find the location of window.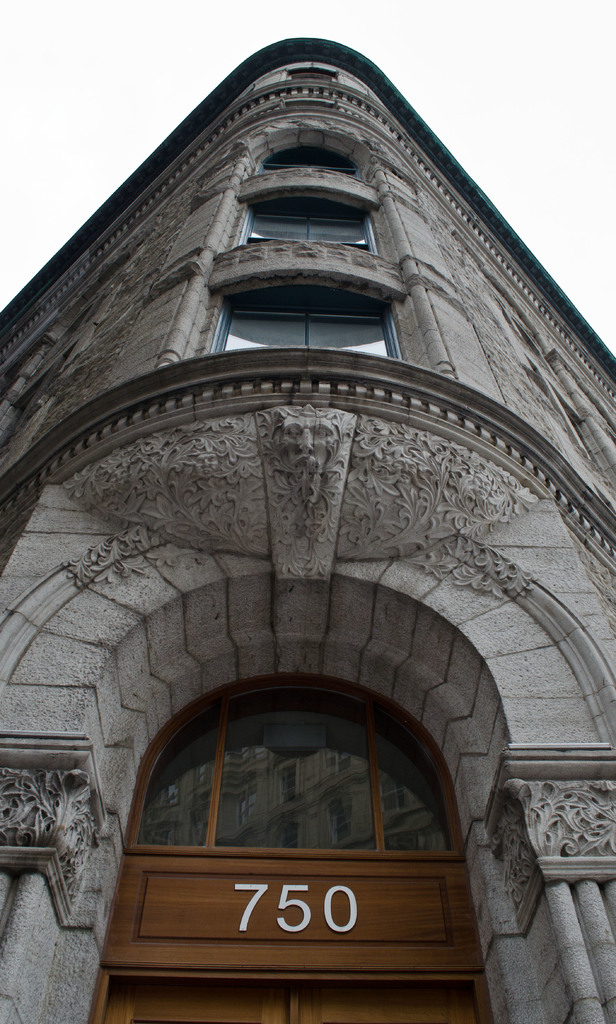
Location: locate(208, 305, 403, 363).
